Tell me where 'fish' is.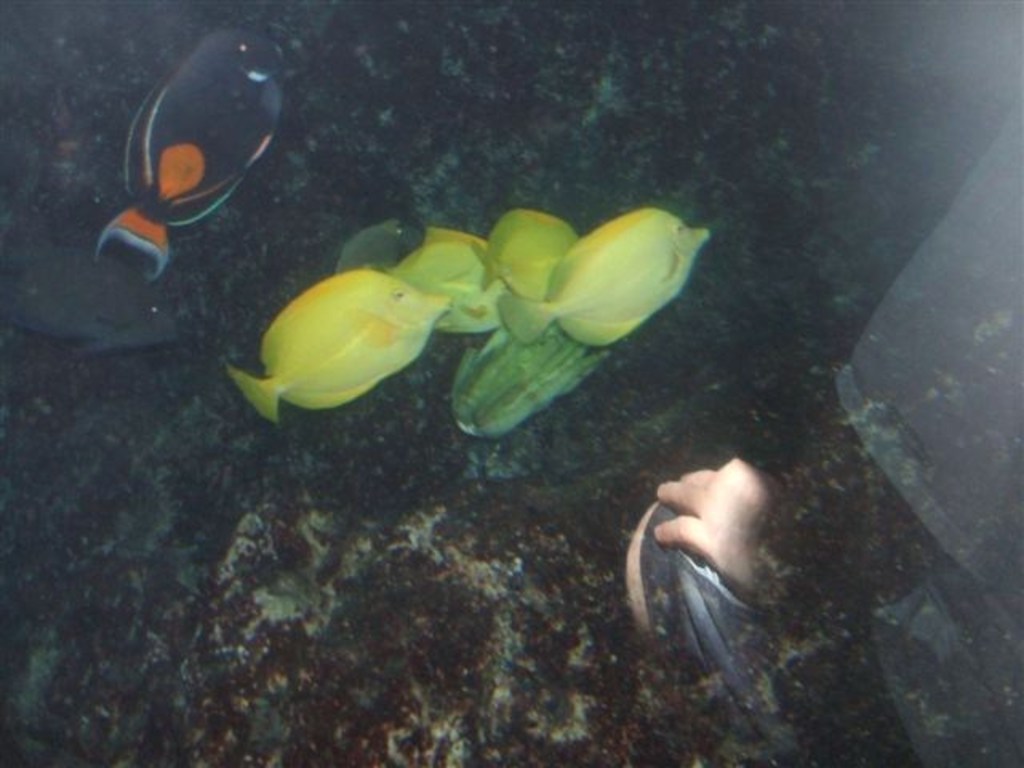
'fish' is at Rect(227, 267, 459, 421).
